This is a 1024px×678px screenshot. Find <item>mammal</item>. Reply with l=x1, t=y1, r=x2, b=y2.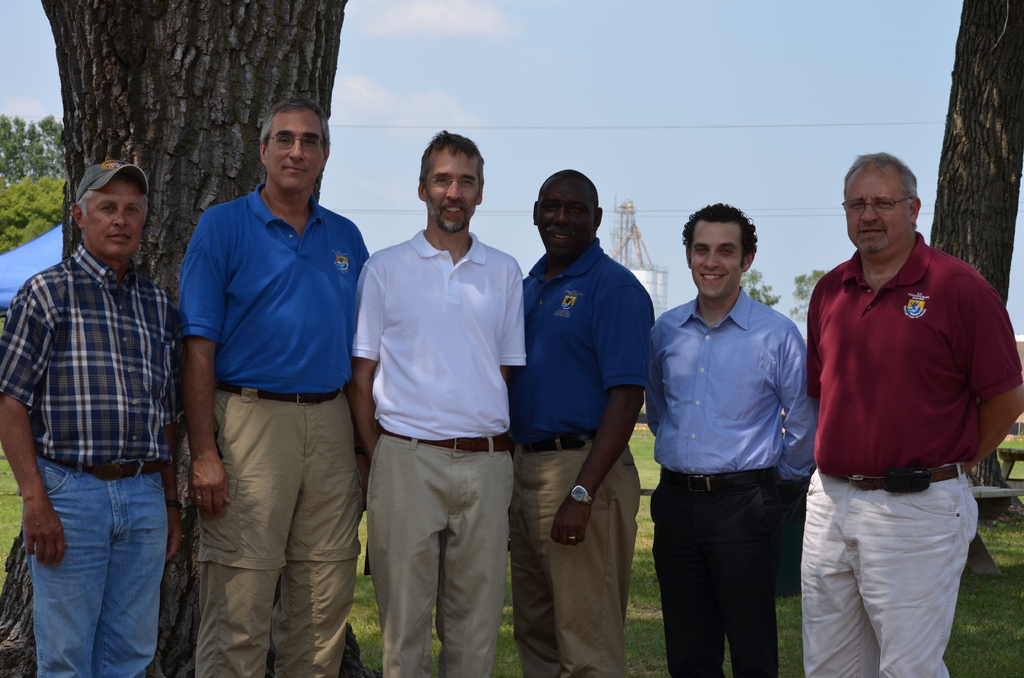
l=0, t=162, r=178, b=677.
